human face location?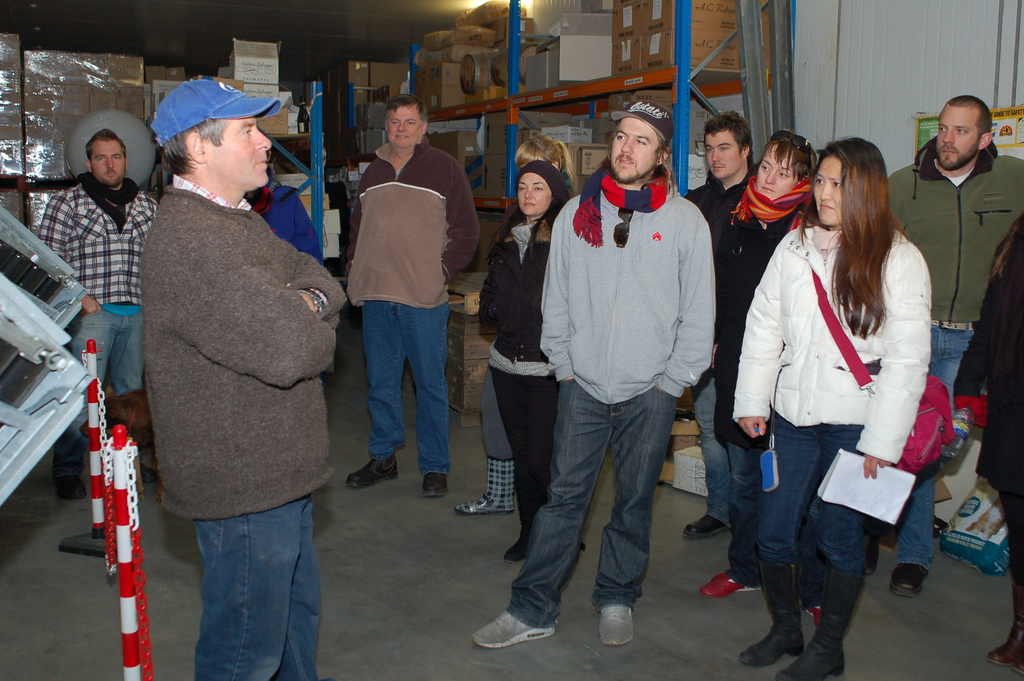
<bbox>90, 138, 126, 186</bbox>
